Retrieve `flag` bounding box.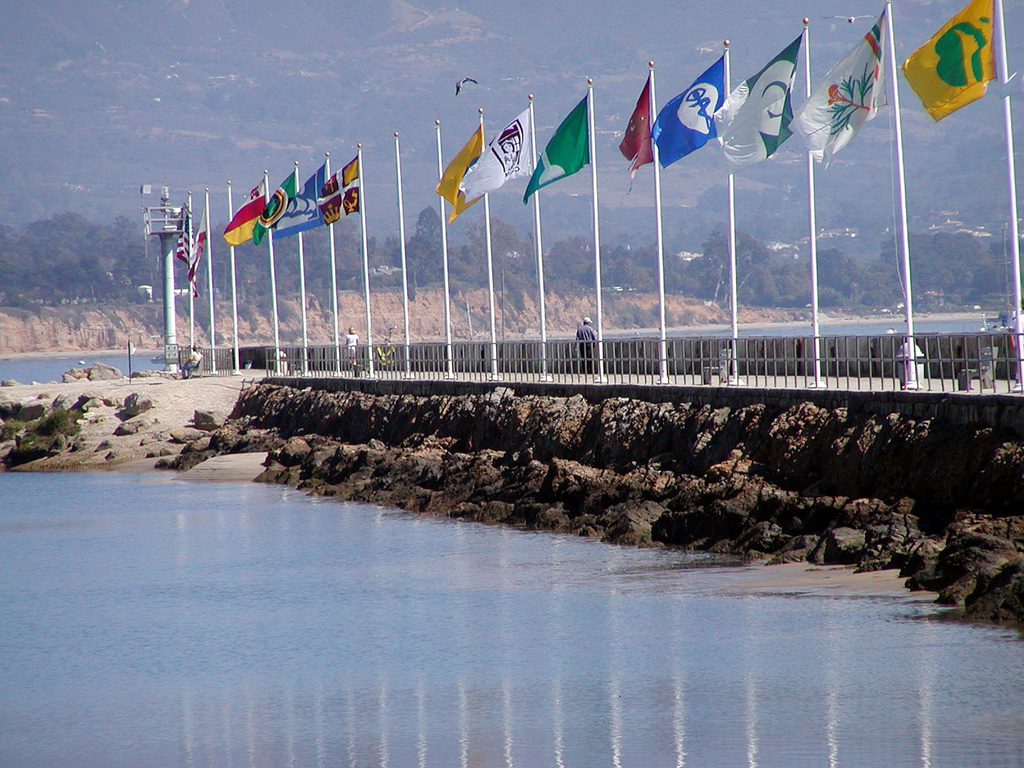
Bounding box: locate(610, 74, 655, 186).
